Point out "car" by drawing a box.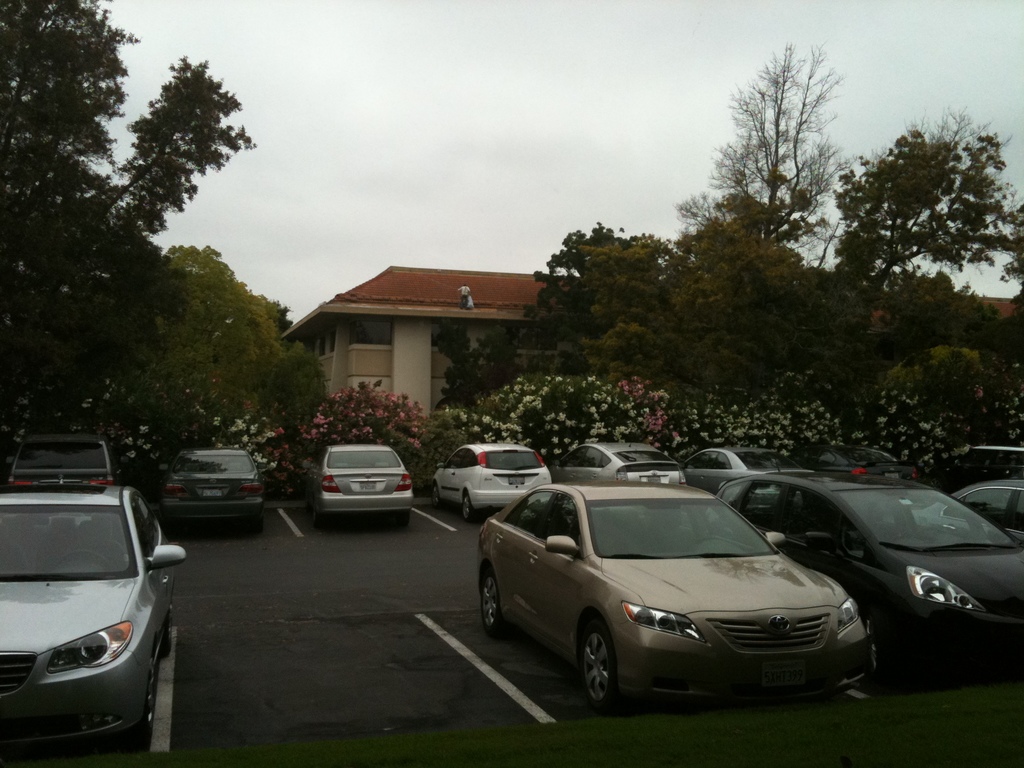
(x1=682, y1=442, x2=815, y2=493).
